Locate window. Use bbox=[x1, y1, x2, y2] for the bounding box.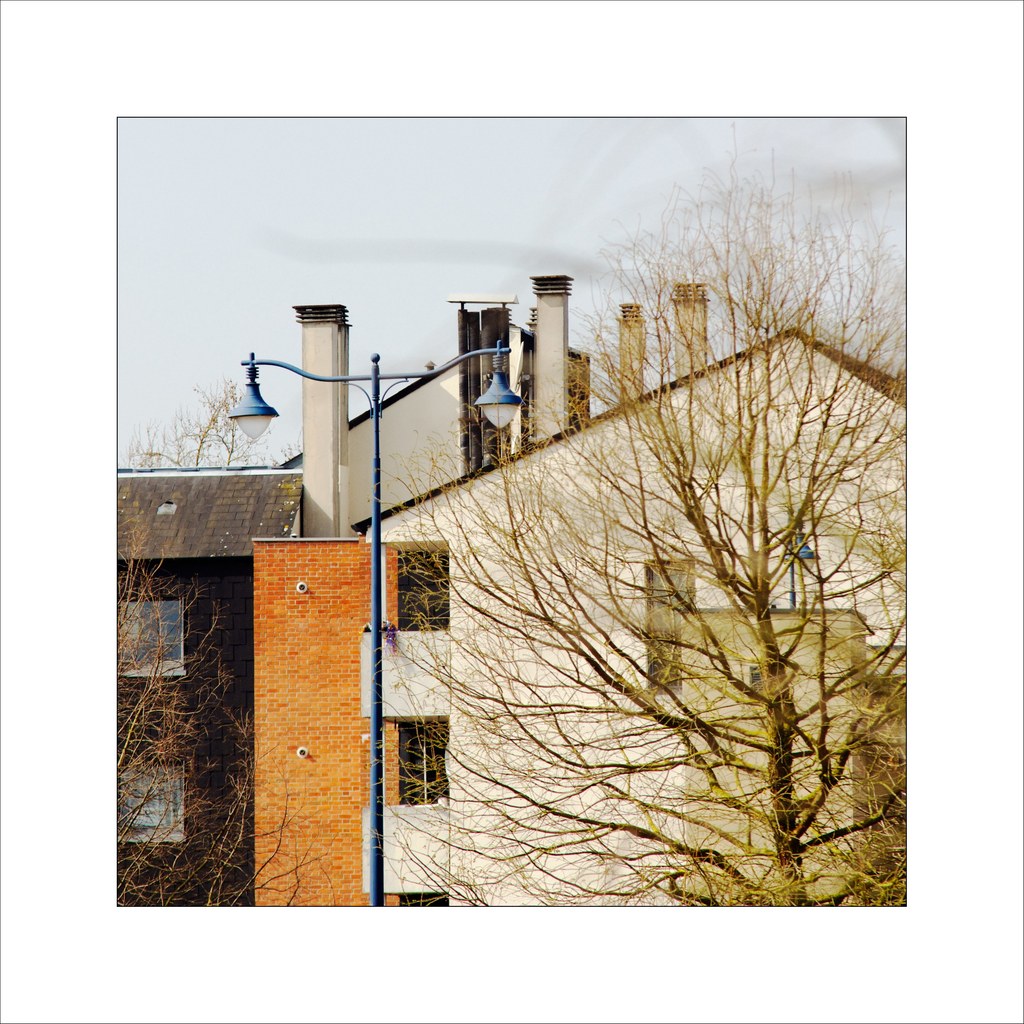
bbox=[116, 594, 188, 676].
